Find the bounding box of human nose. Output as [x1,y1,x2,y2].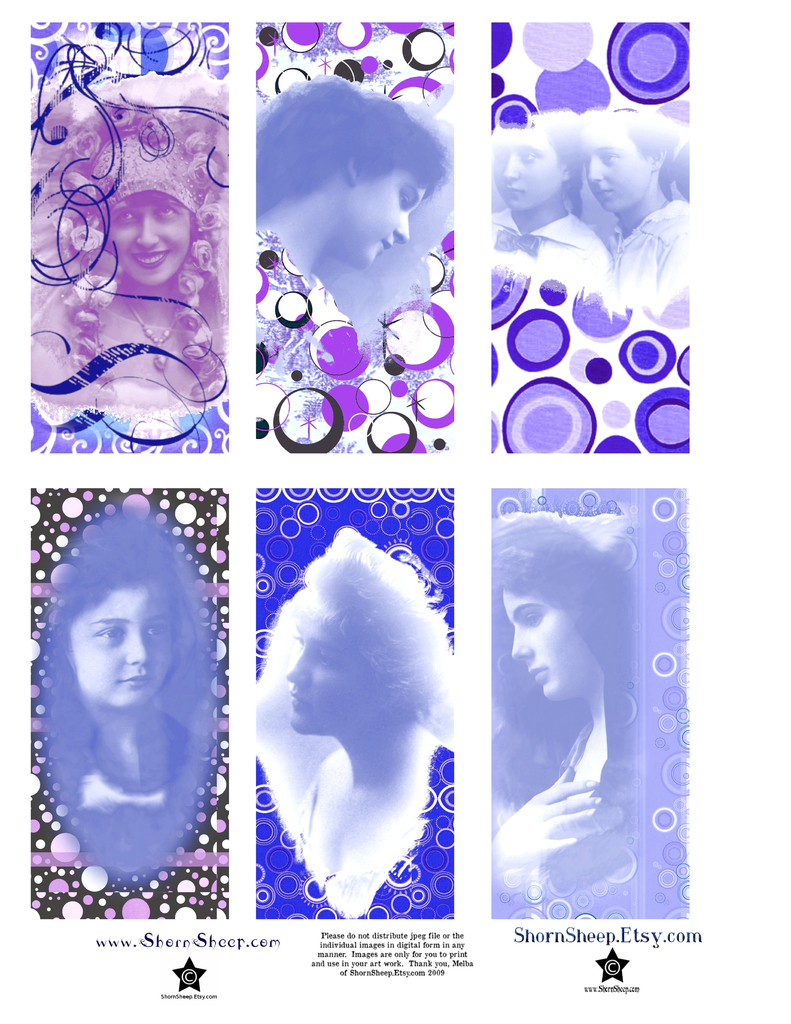
[393,212,410,244].
